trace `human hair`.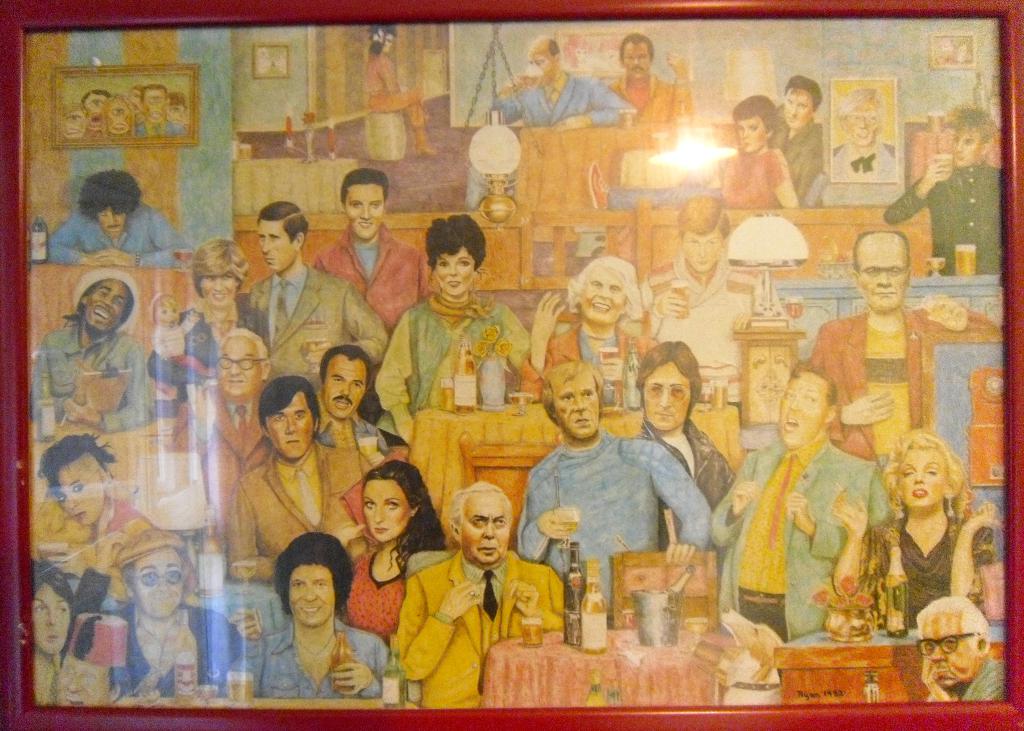
Traced to bbox(959, 107, 996, 140).
